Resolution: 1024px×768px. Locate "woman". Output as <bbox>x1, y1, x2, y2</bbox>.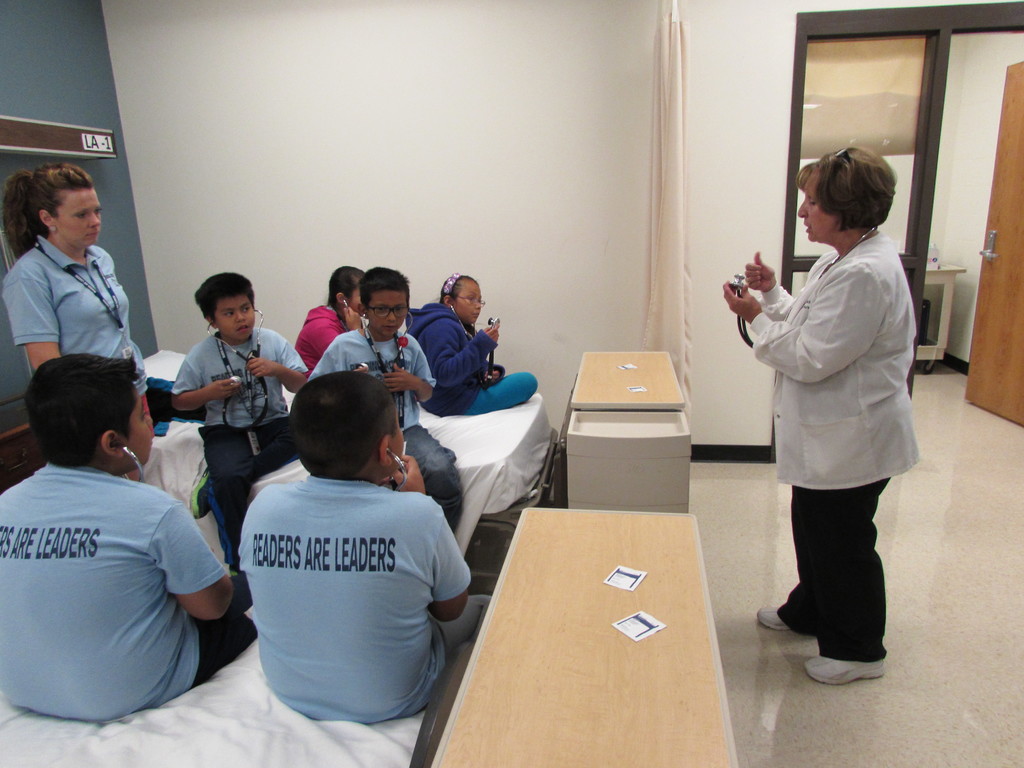
<bbox>303, 269, 372, 395</bbox>.
